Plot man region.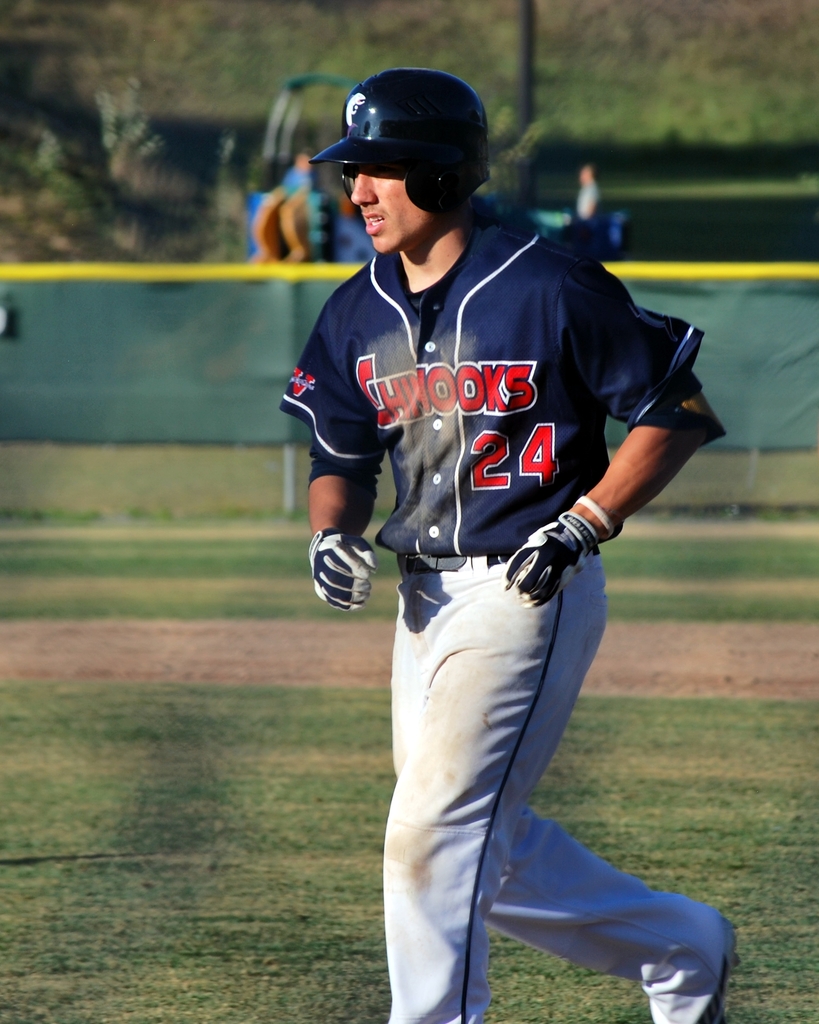
Plotted at [x1=273, y1=69, x2=740, y2=1023].
